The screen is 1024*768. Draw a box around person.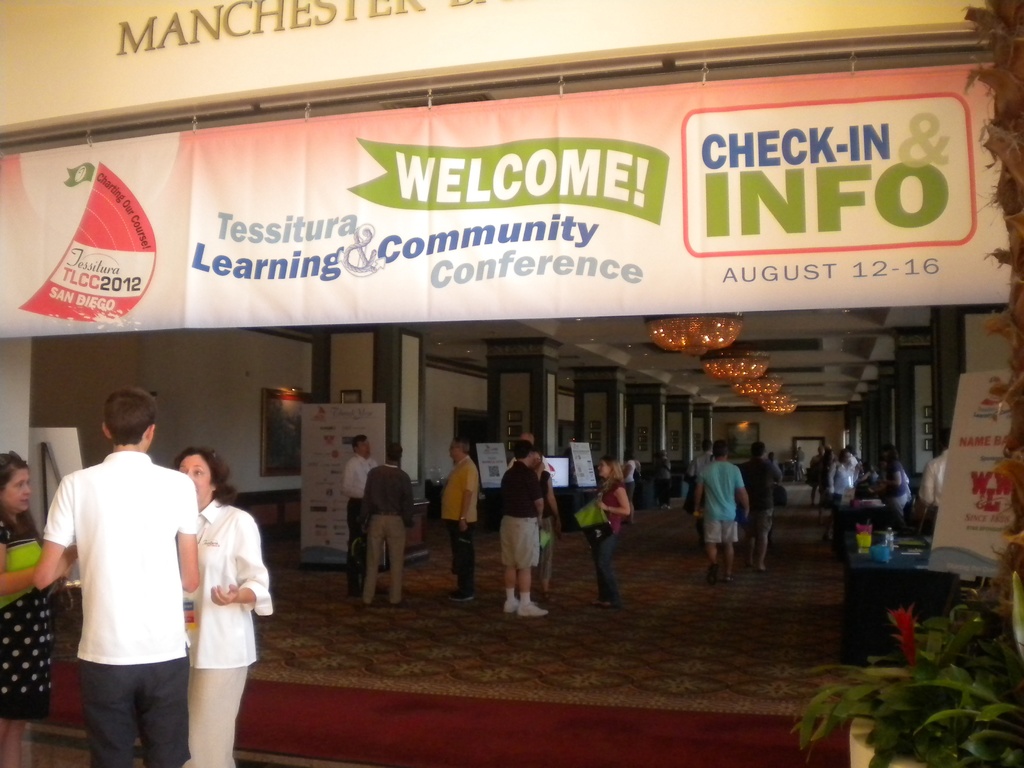
rect(694, 441, 744, 582).
